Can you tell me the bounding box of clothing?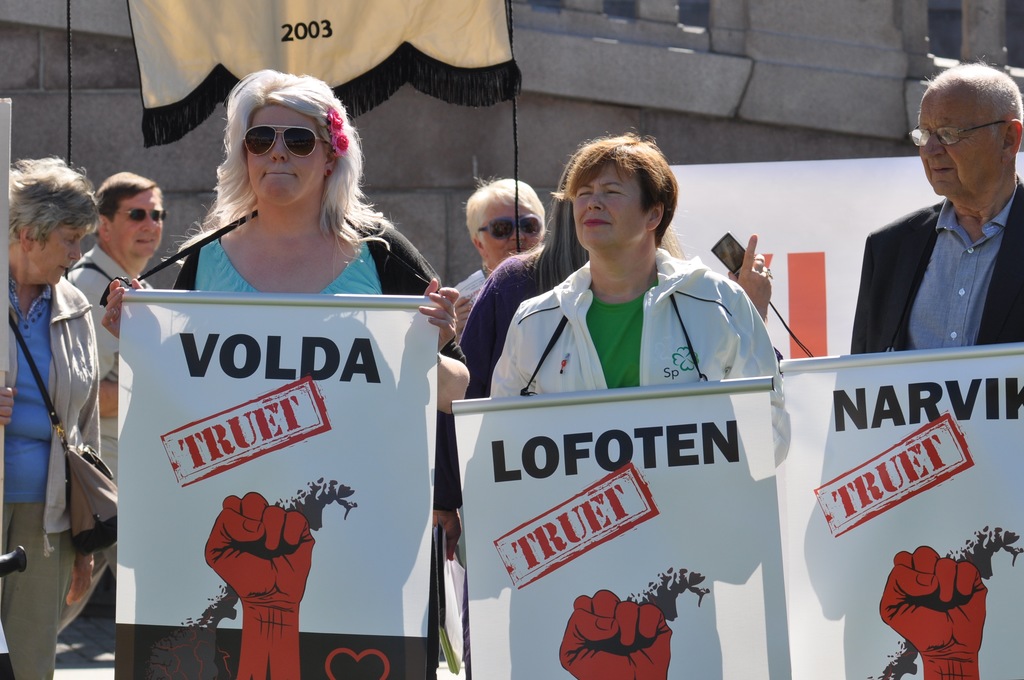
470 223 801 429.
